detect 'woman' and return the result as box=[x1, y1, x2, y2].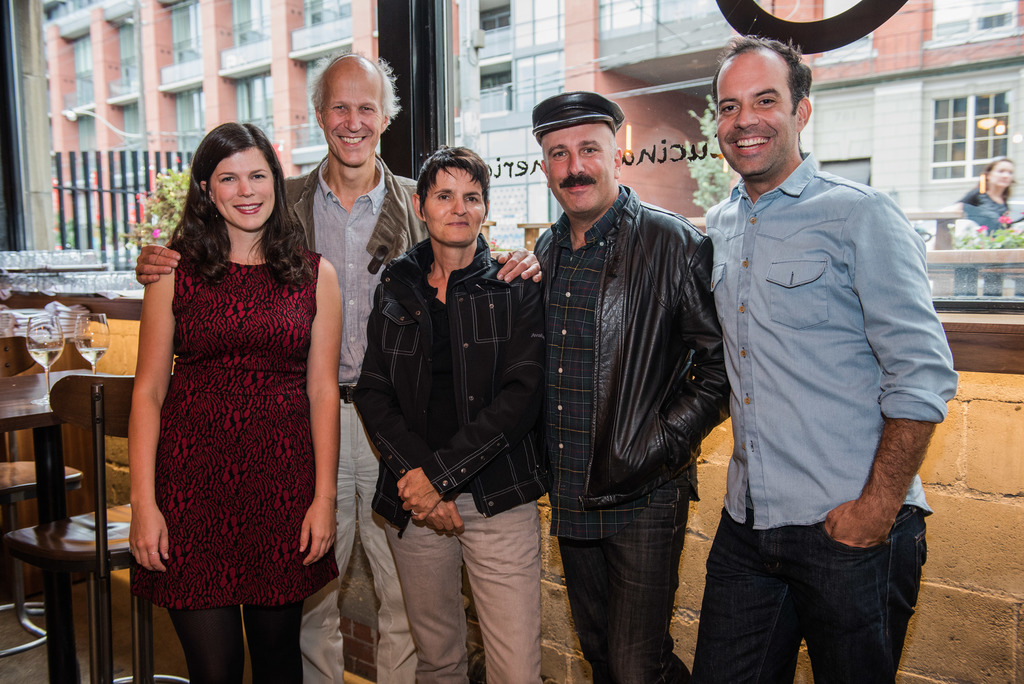
box=[952, 154, 1016, 297].
